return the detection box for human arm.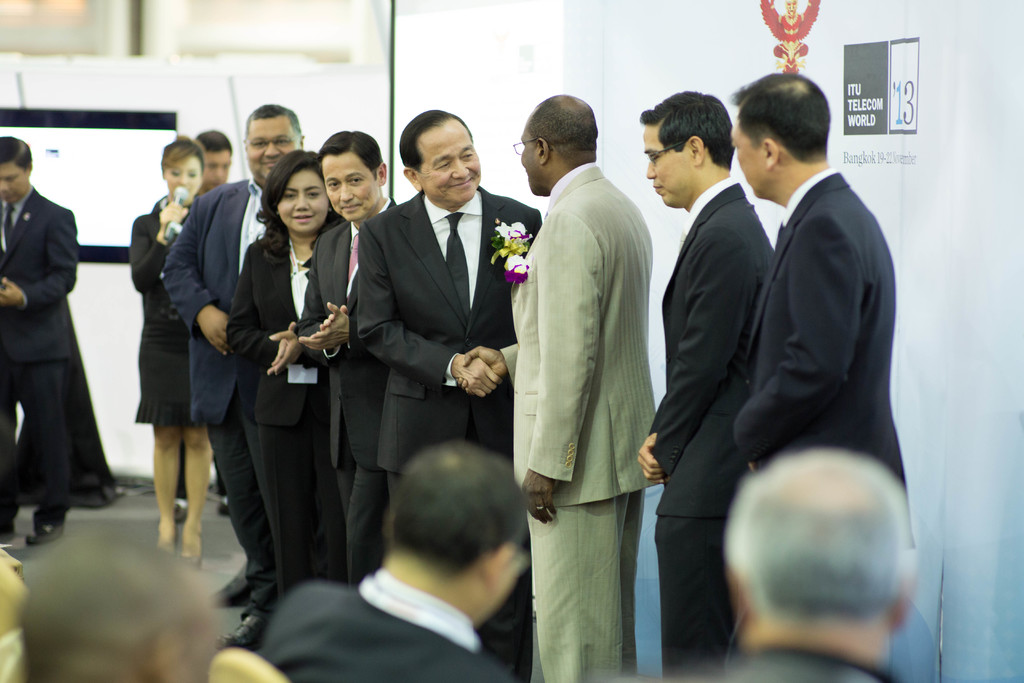
locate(356, 222, 517, 402).
